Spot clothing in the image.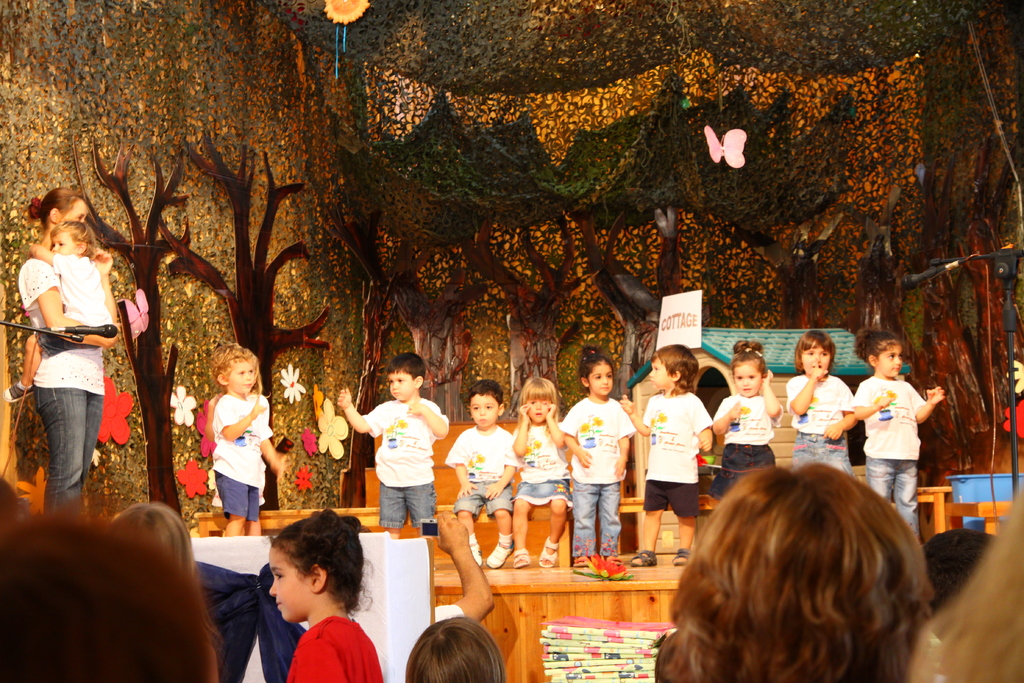
clothing found at [15, 214, 136, 509].
